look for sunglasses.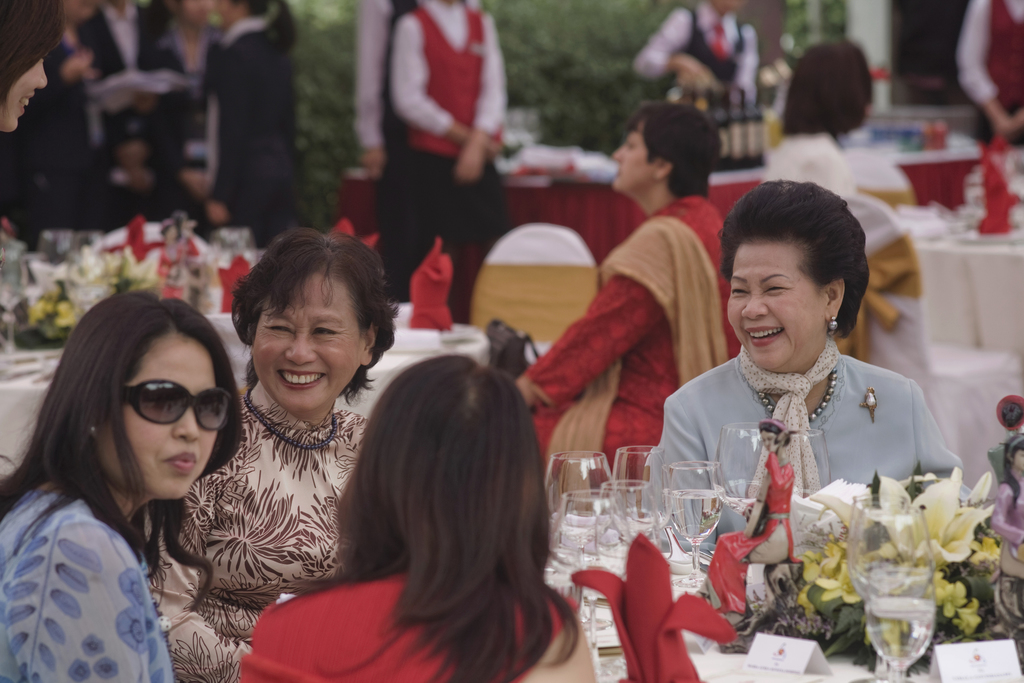
Found: (left=123, top=379, right=234, bottom=434).
